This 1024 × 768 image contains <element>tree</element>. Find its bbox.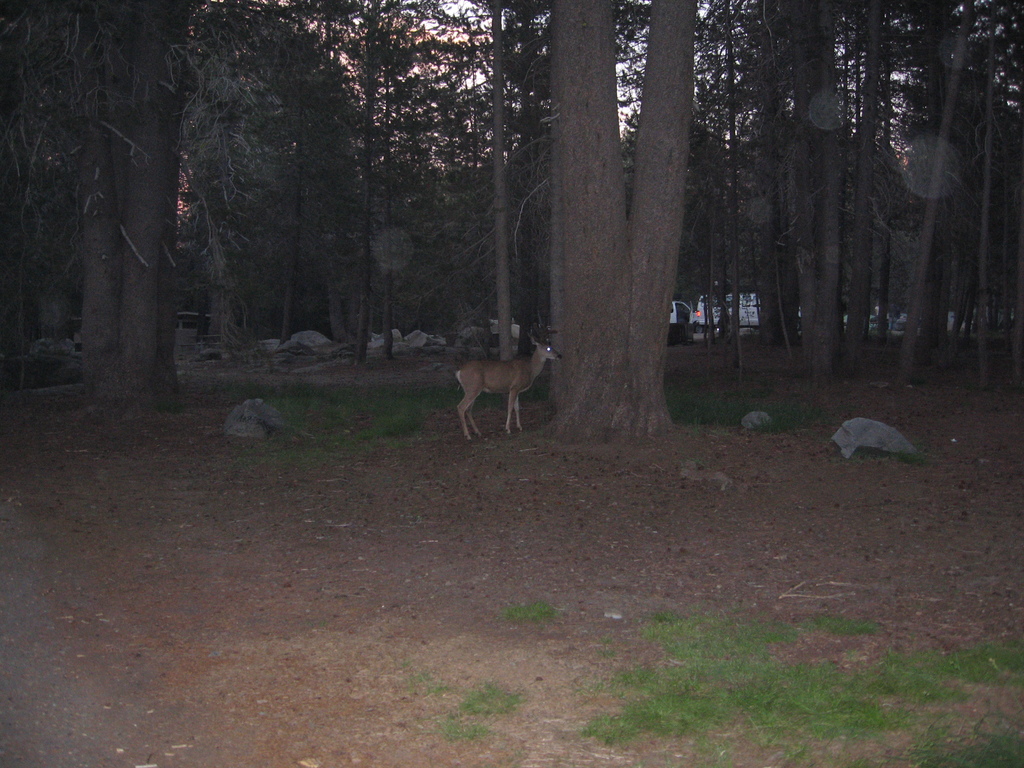
(532, 0, 698, 437).
